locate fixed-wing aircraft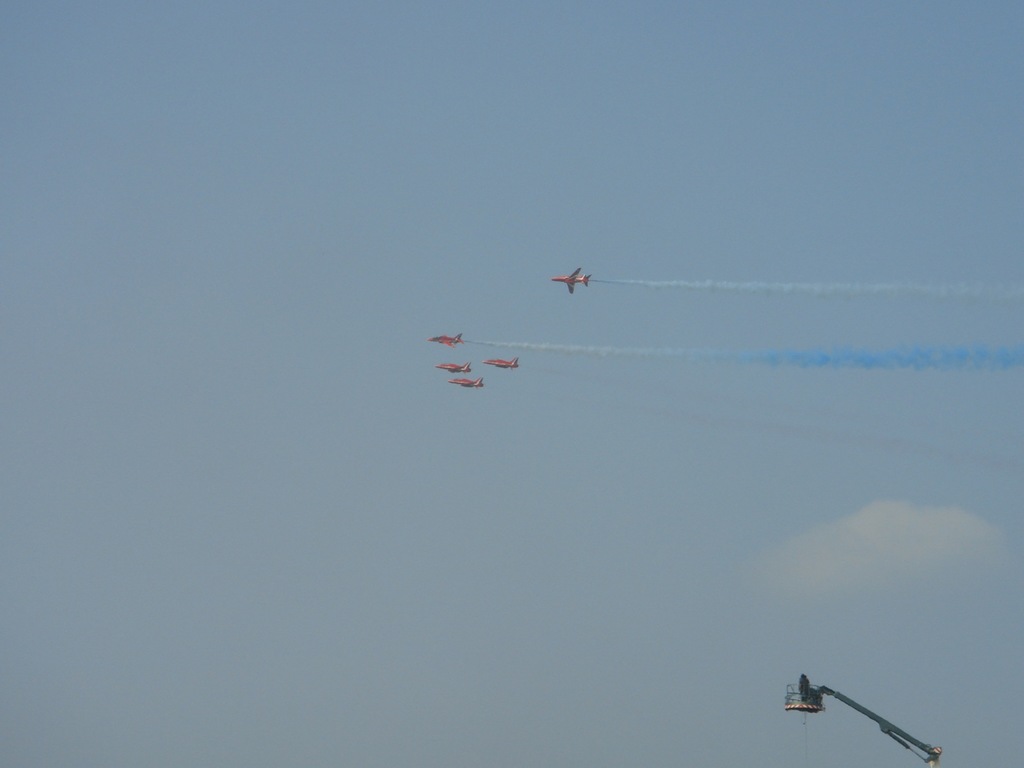
x1=550 y1=260 x2=594 y2=294
